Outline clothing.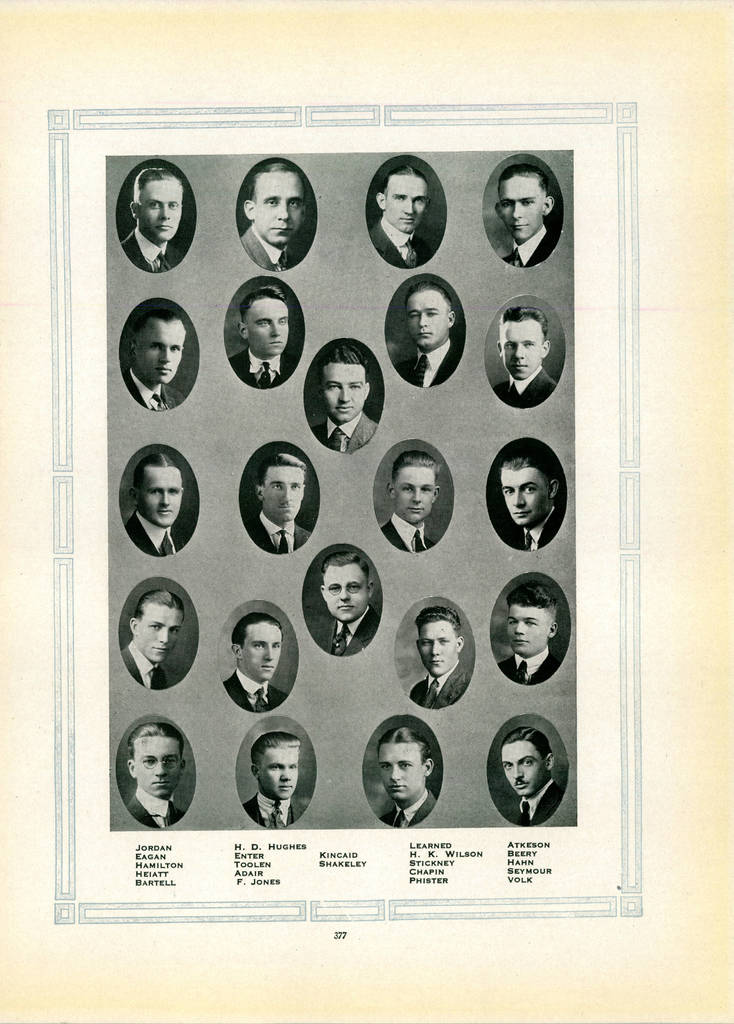
Outline: [520,509,564,554].
